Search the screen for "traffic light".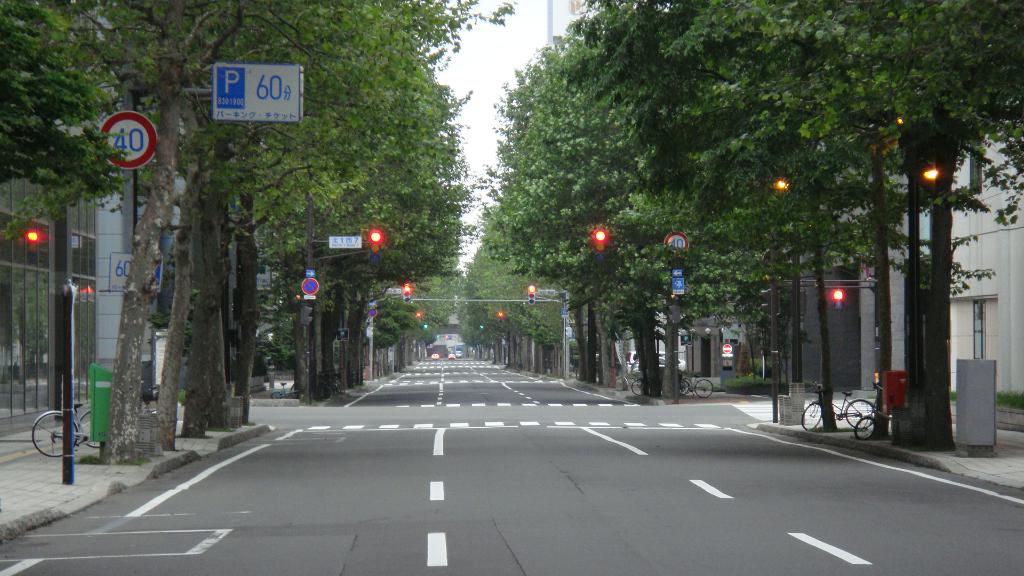
Found at <box>366,227,385,265</box>.
